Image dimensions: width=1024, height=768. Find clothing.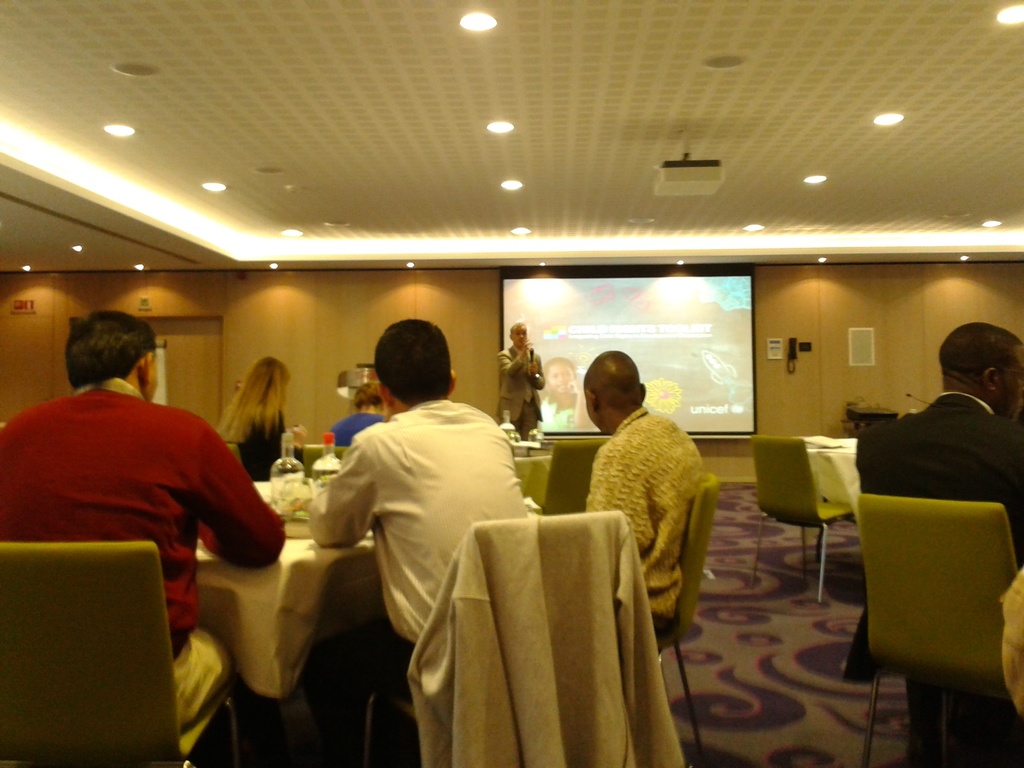
x1=538 y1=394 x2=575 y2=431.
